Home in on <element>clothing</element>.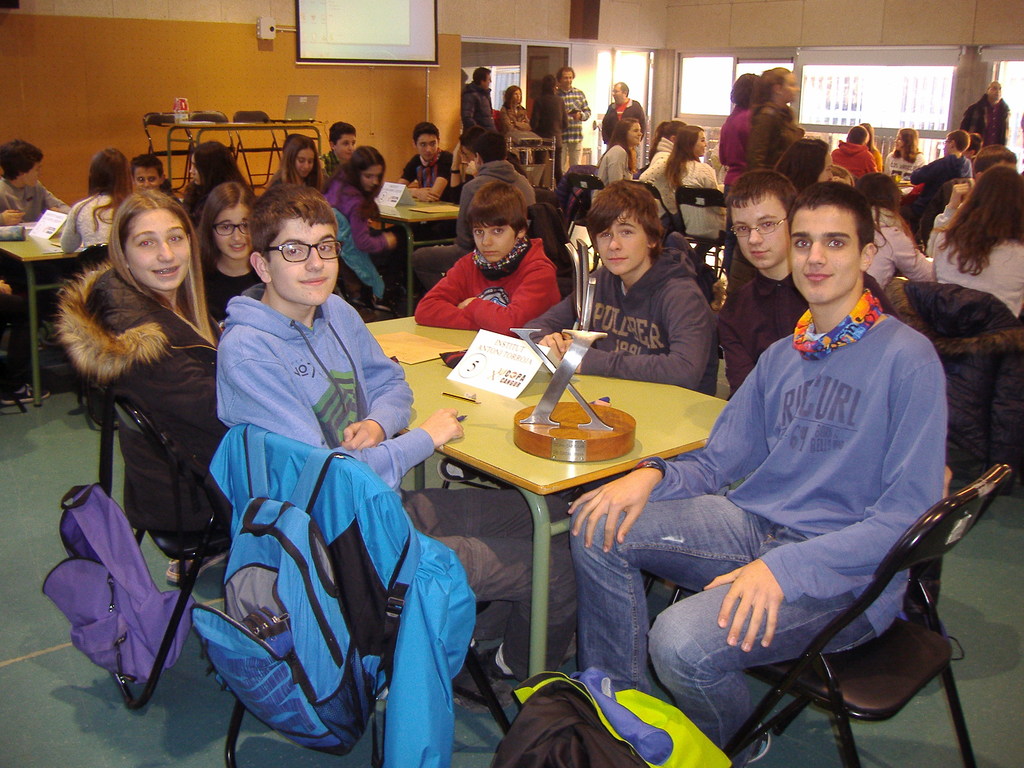
Homed in at rect(589, 145, 639, 204).
